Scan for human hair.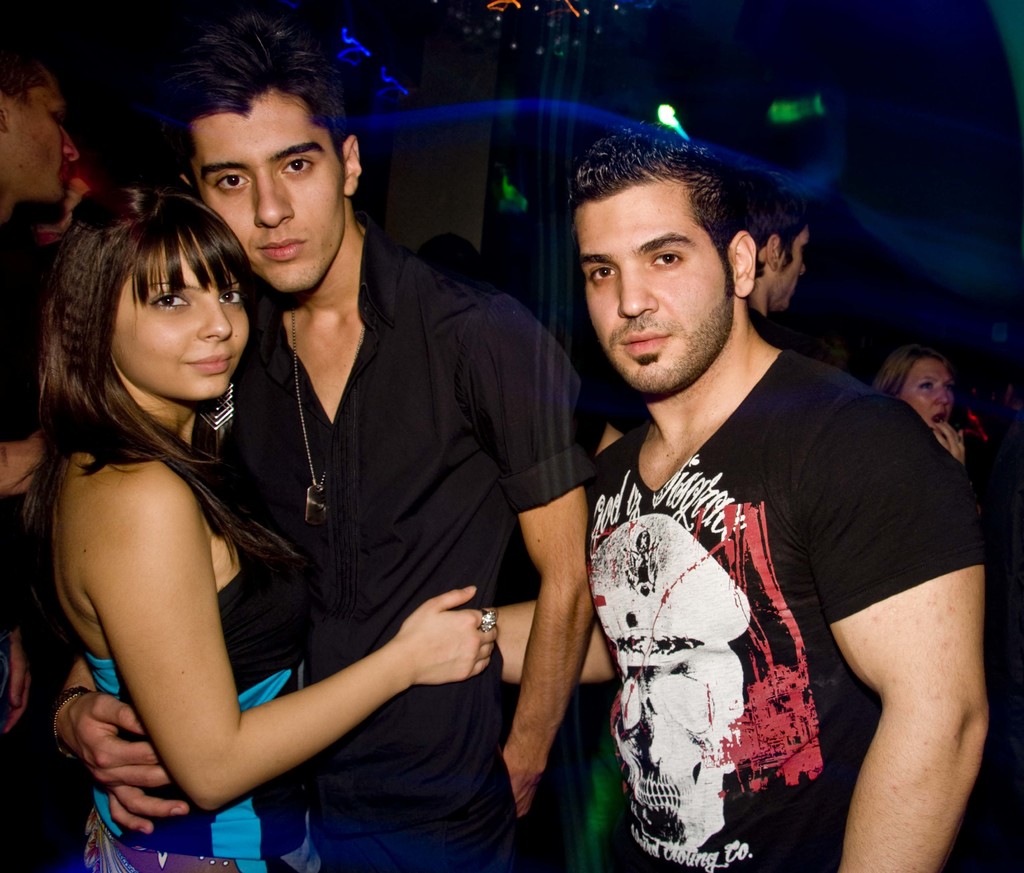
Scan result: crop(46, 167, 253, 548).
